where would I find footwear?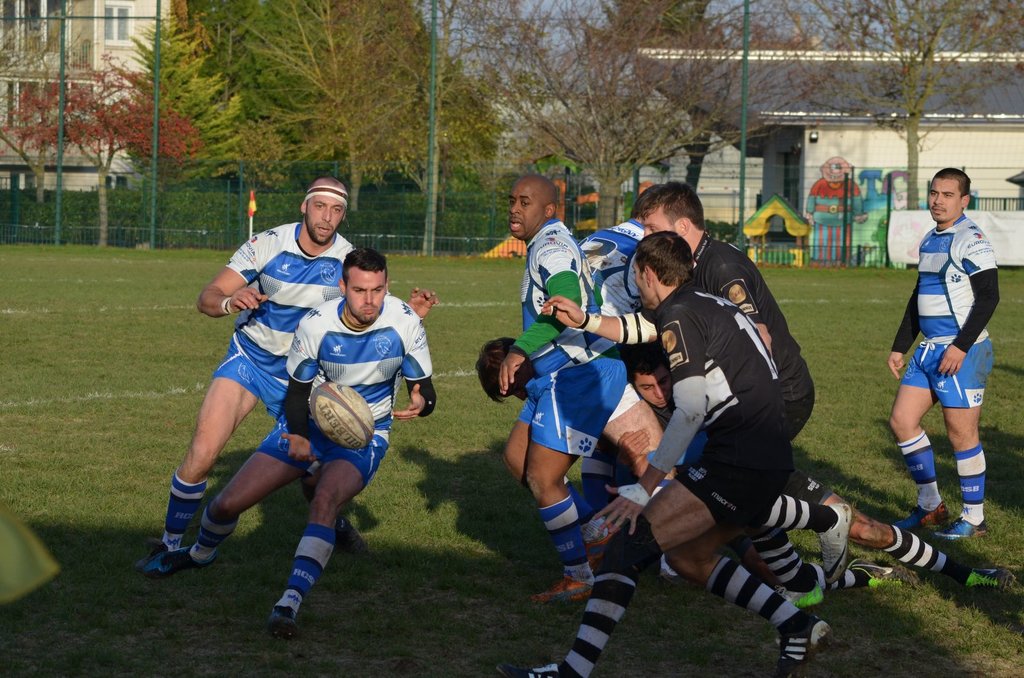
At pyautogui.locateOnScreen(893, 503, 950, 537).
